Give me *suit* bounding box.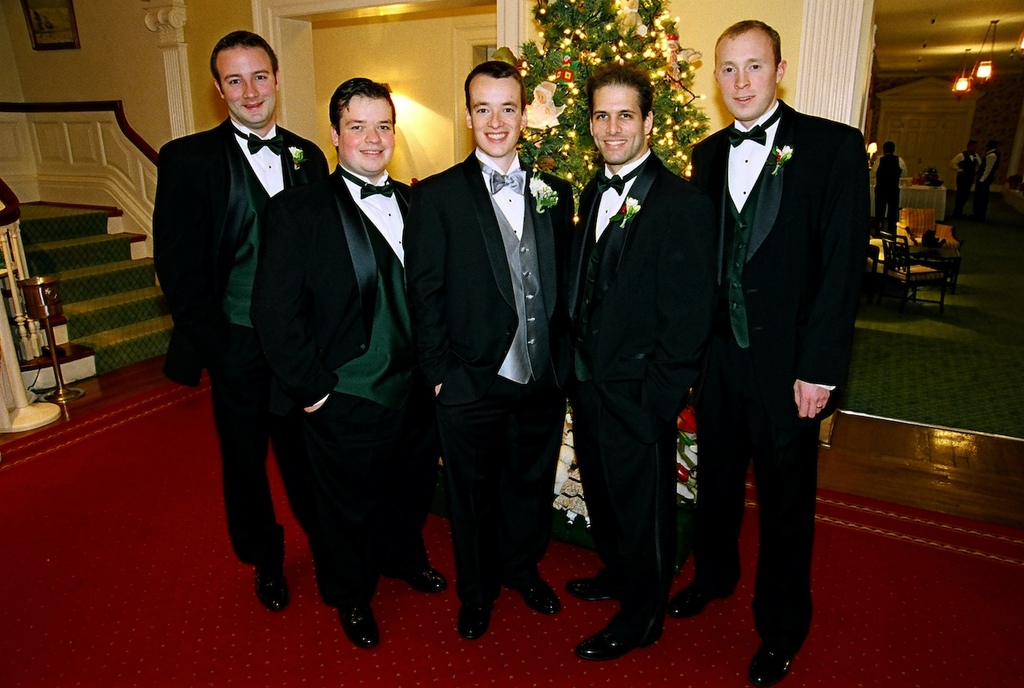
x1=250 y1=162 x2=442 y2=614.
